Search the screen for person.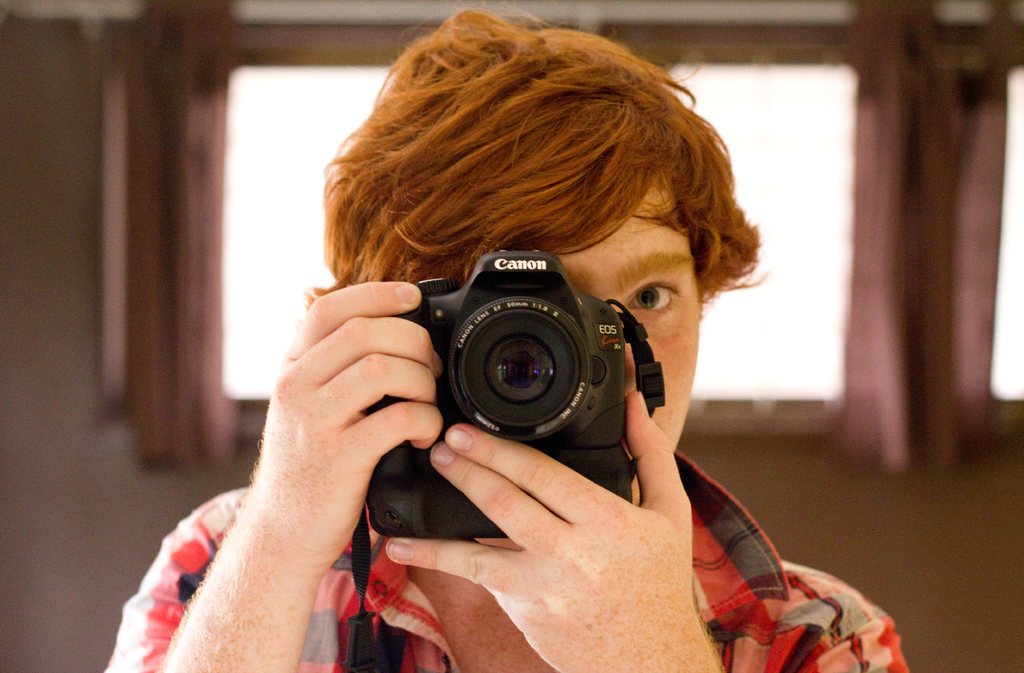
Found at [107,0,912,672].
